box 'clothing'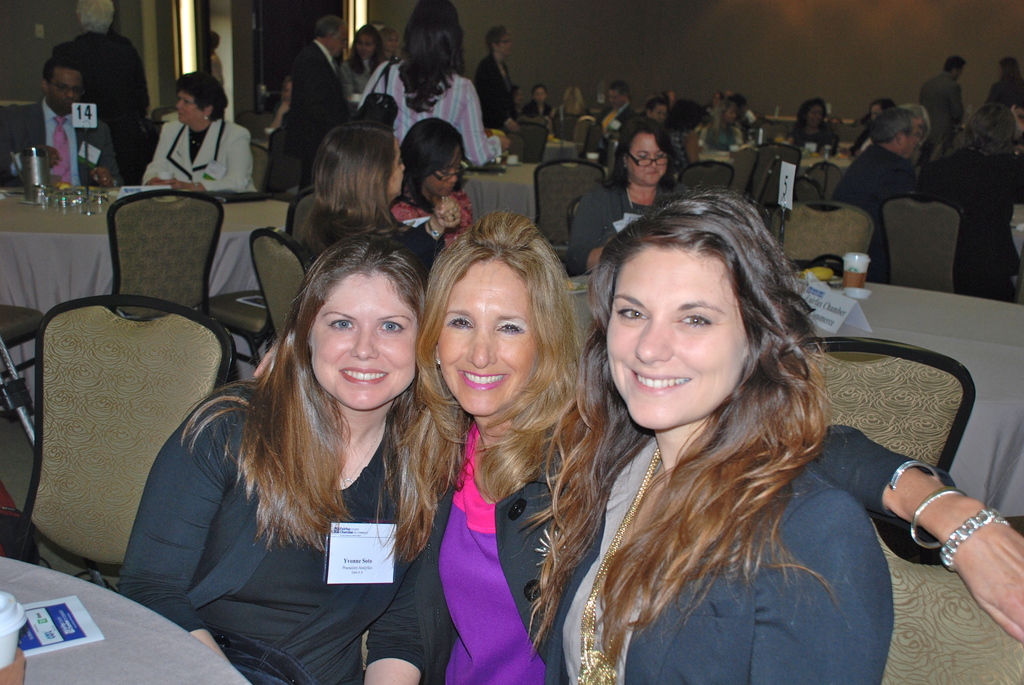
[left=838, top=145, right=910, bottom=271]
